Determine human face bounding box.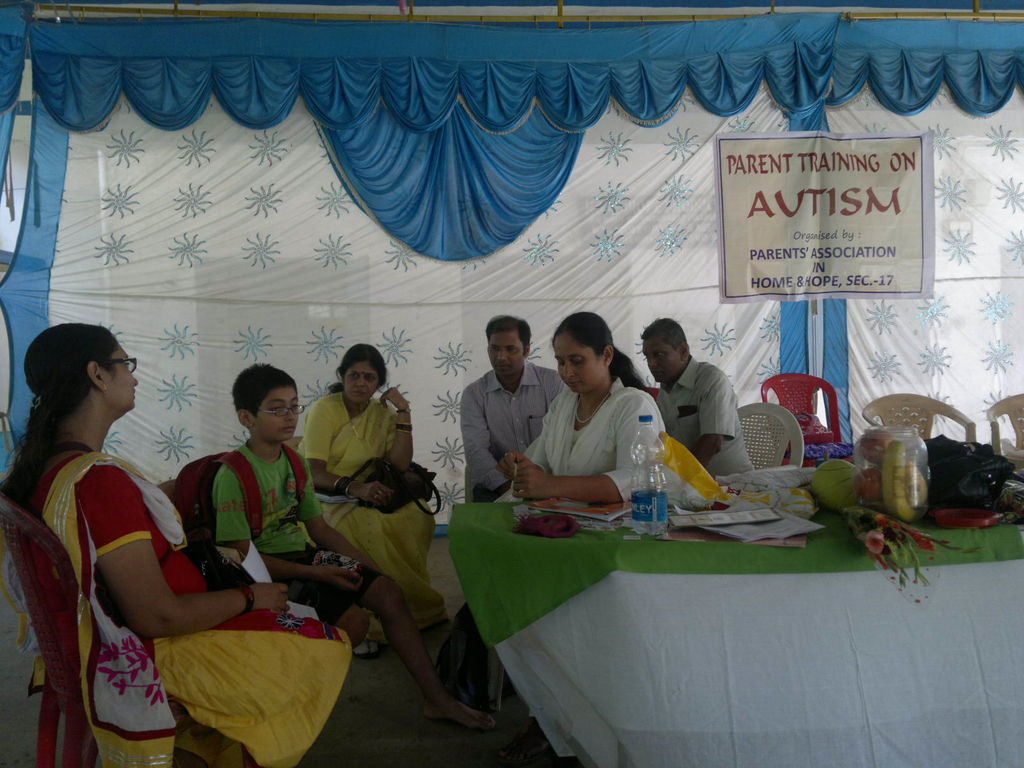
Determined: <bbox>555, 331, 601, 391</bbox>.
